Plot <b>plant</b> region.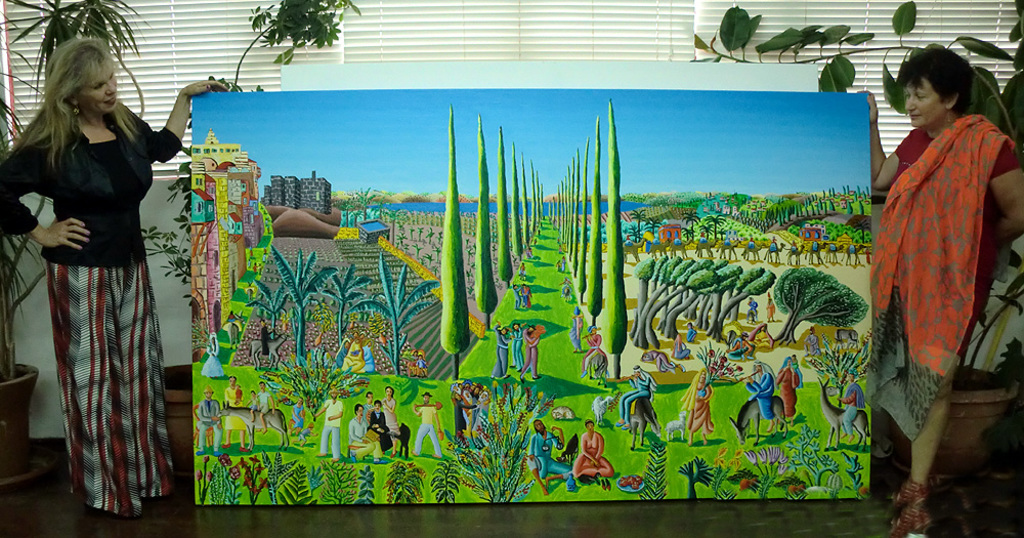
Plotted at detection(746, 441, 795, 503).
